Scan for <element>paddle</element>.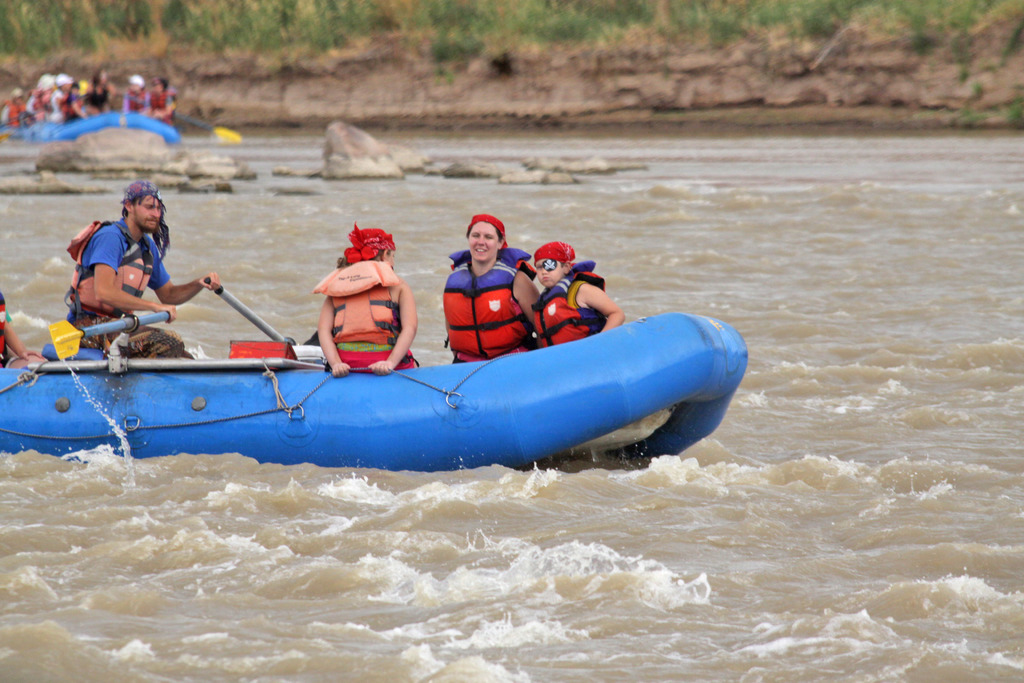
Scan result: (107, 86, 248, 147).
